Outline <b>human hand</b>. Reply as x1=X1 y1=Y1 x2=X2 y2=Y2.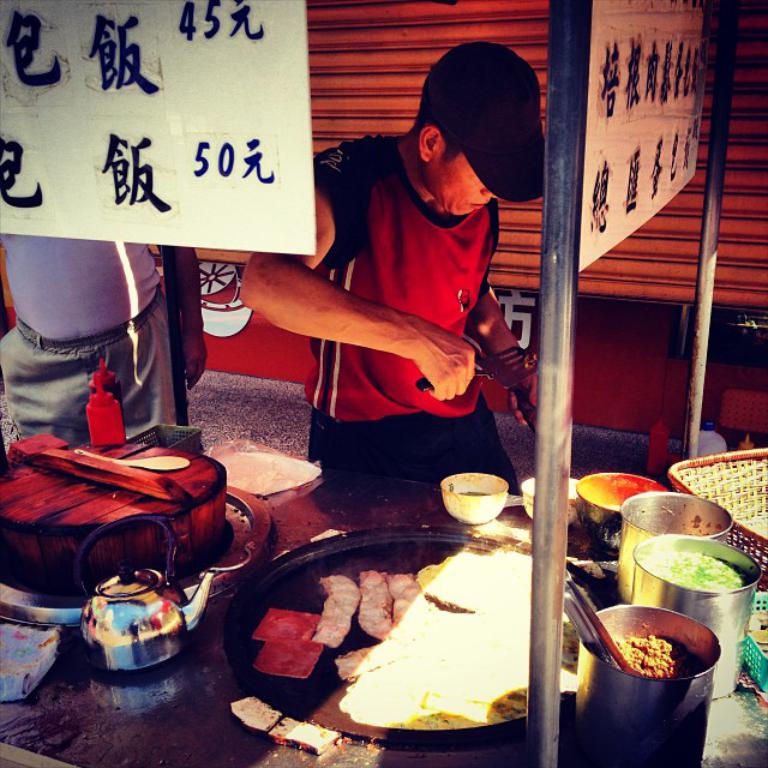
x1=179 y1=326 x2=212 y2=391.
